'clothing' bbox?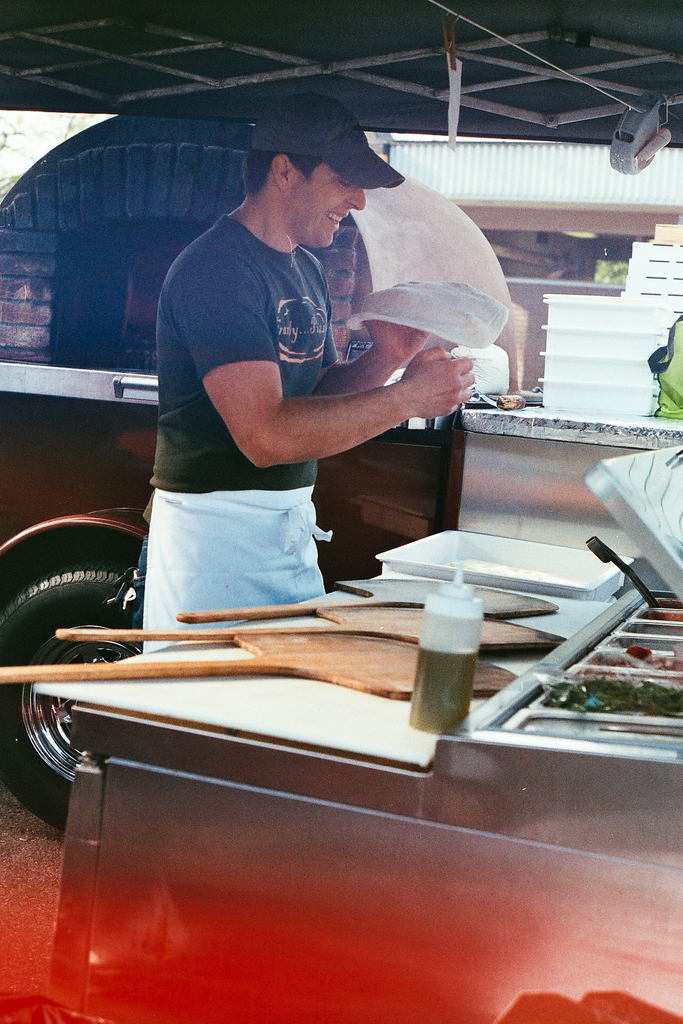
[126, 140, 448, 627]
